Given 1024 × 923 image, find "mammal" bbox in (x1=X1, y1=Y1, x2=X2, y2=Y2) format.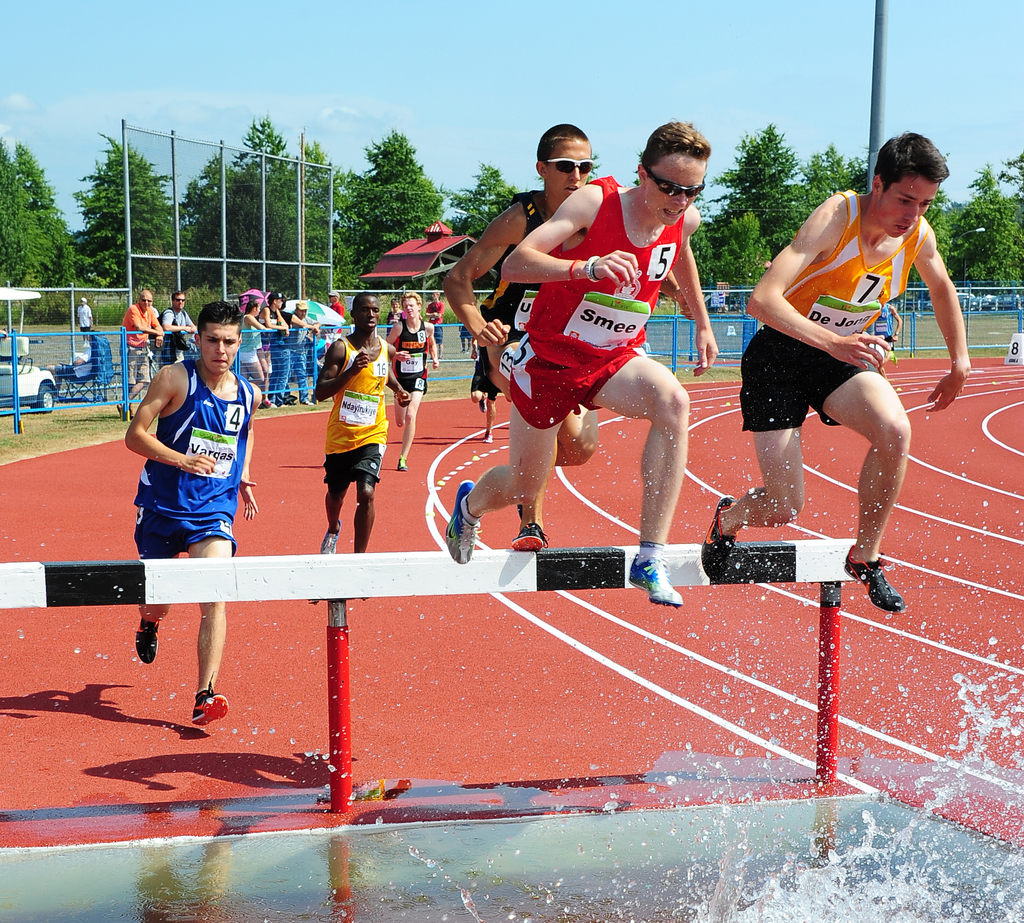
(x1=122, y1=291, x2=164, y2=415).
